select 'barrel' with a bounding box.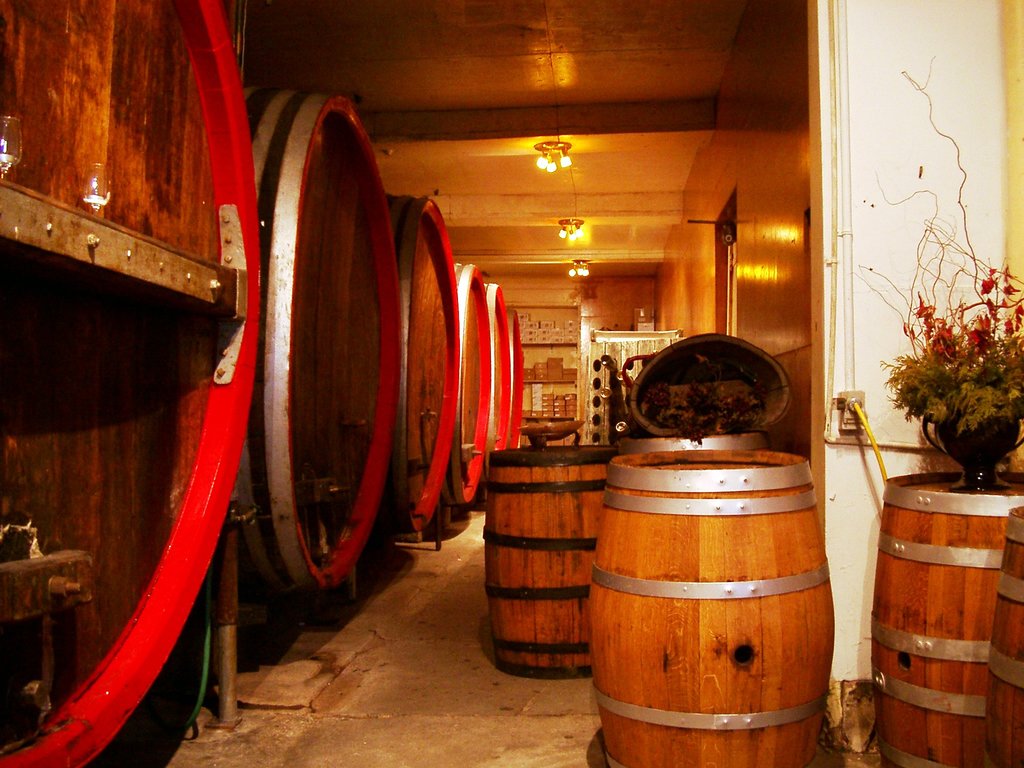
(484,445,612,678).
